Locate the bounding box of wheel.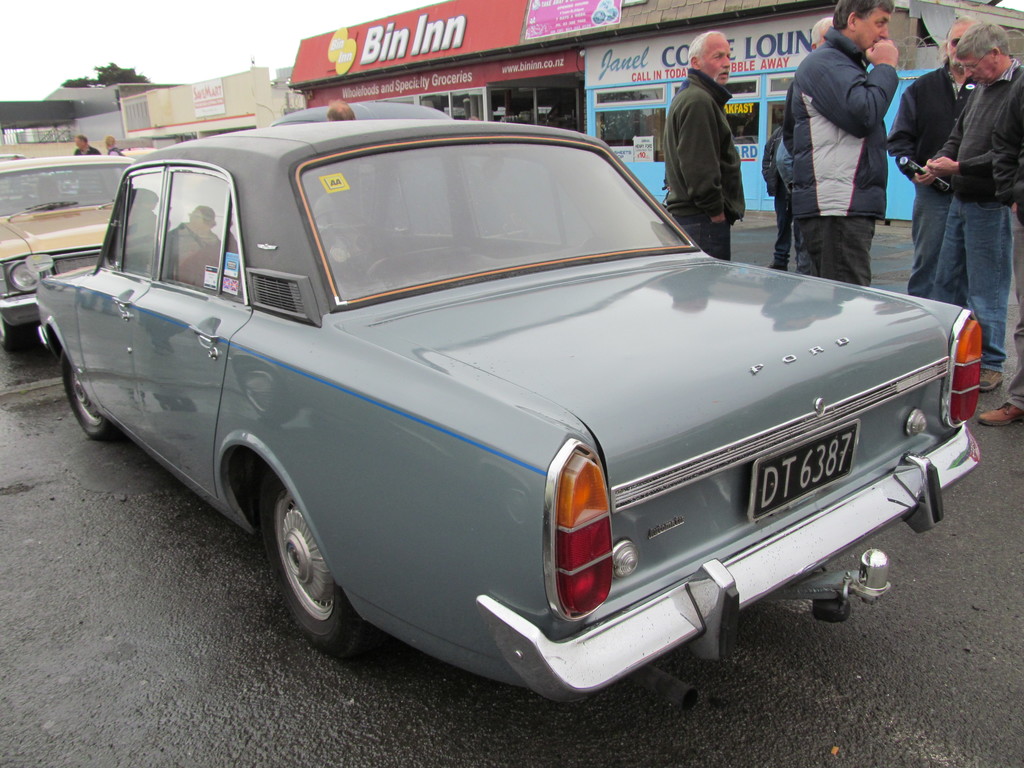
Bounding box: box(58, 346, 104, 445).
